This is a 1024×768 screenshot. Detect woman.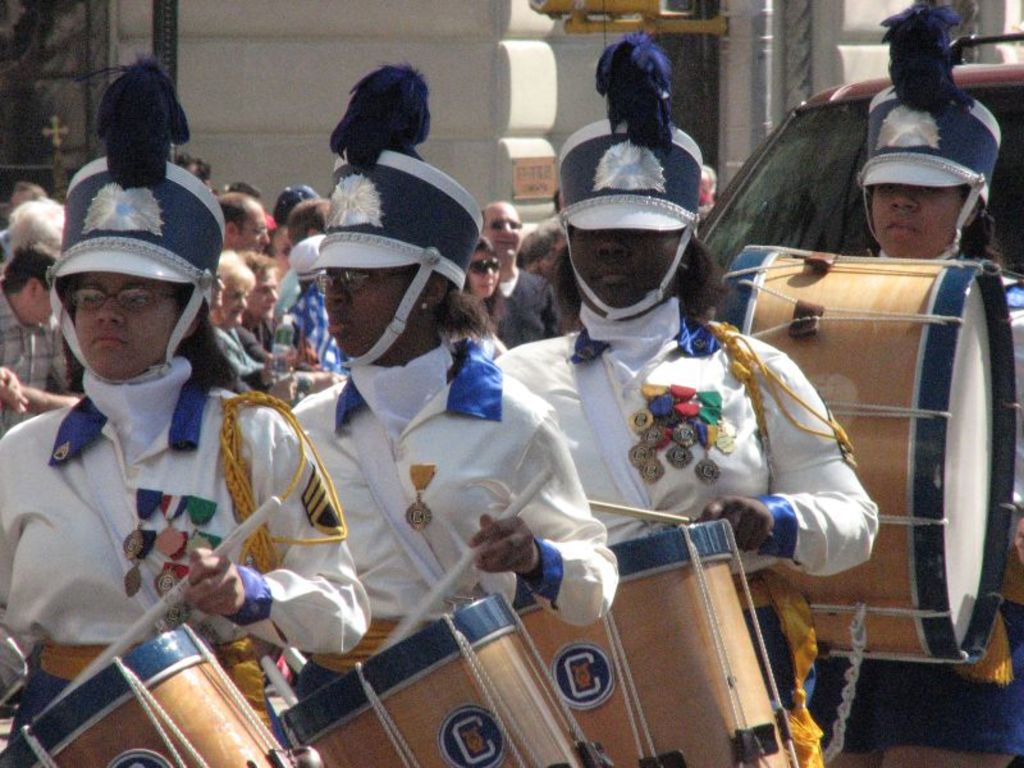
pyautogui.locateOnScreen(466, 232, 500, 333).
